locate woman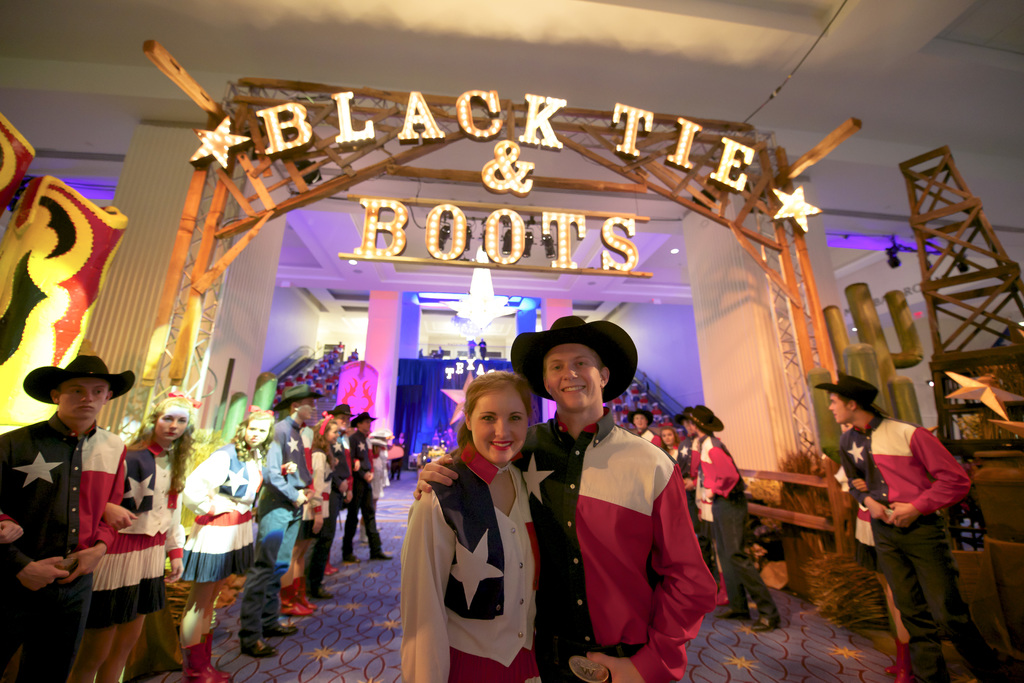
(680,453,735,606)
